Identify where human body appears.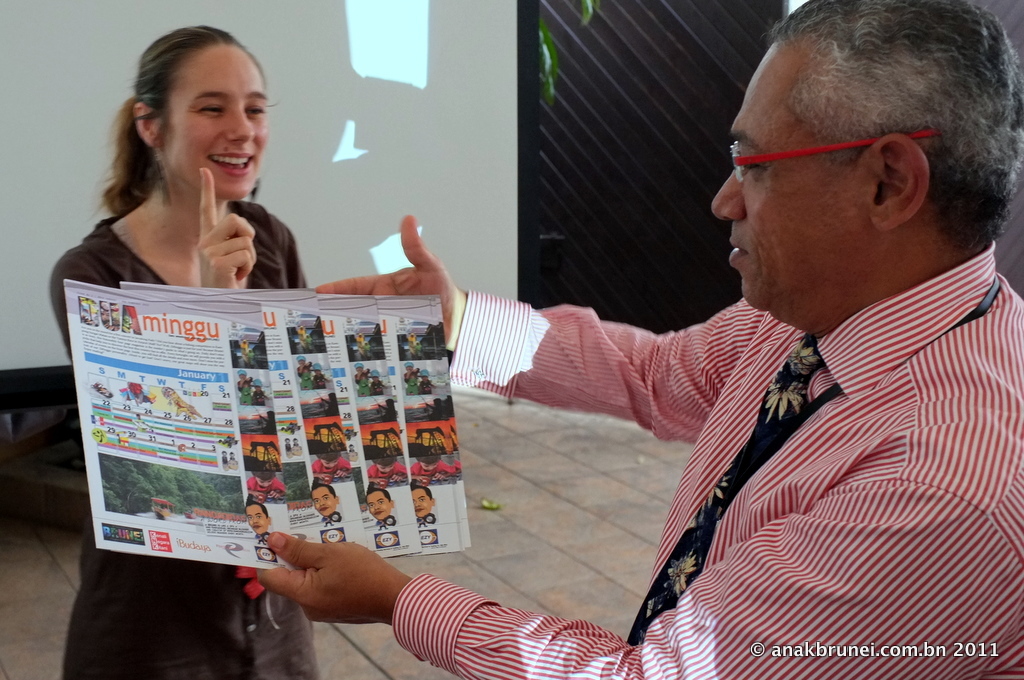
Appears at bbox=(240, 338, 247, 352).
